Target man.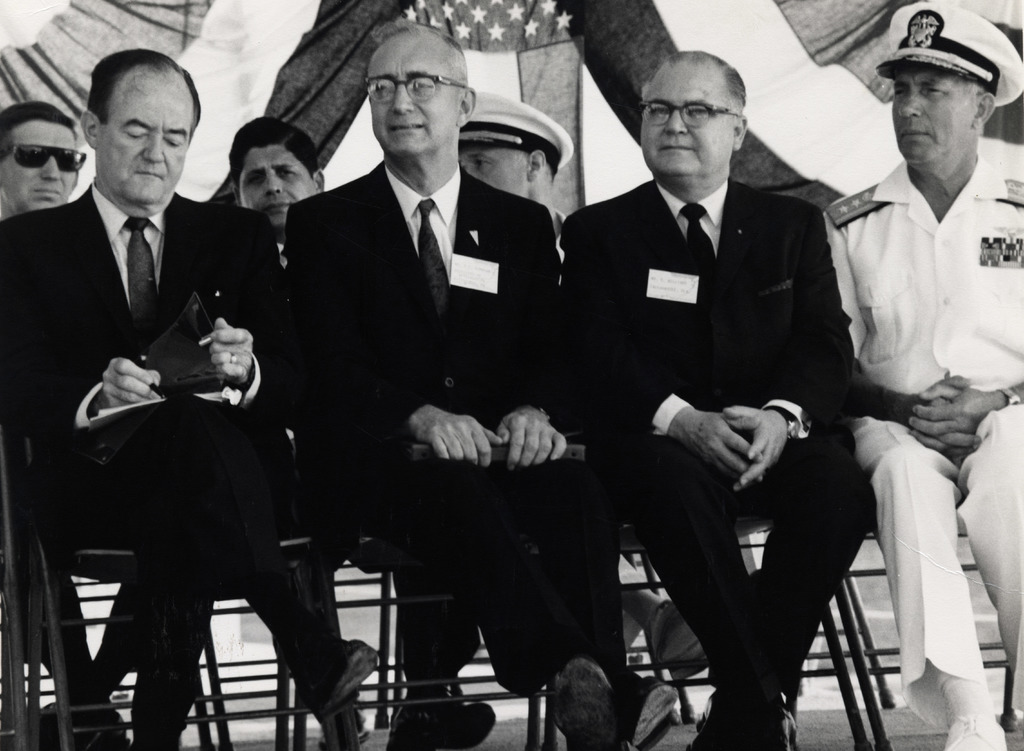
Target region: region(232, 123, 390, 748).
